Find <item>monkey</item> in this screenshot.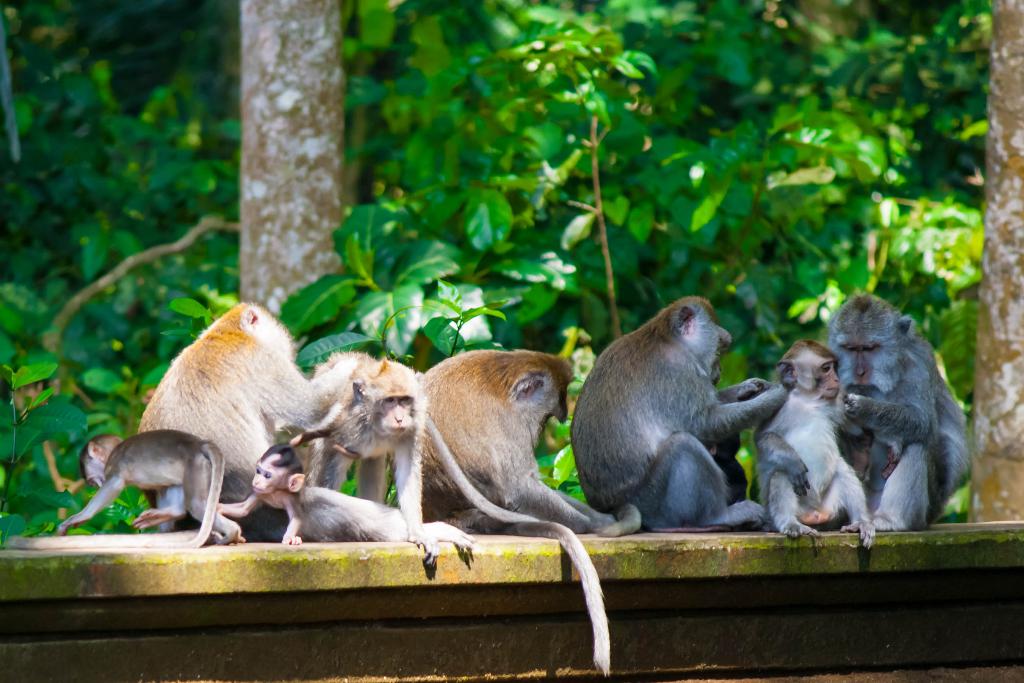
The bounding box for <item>monkey</item> is left=210, top=429, right=493, bottom=548.
